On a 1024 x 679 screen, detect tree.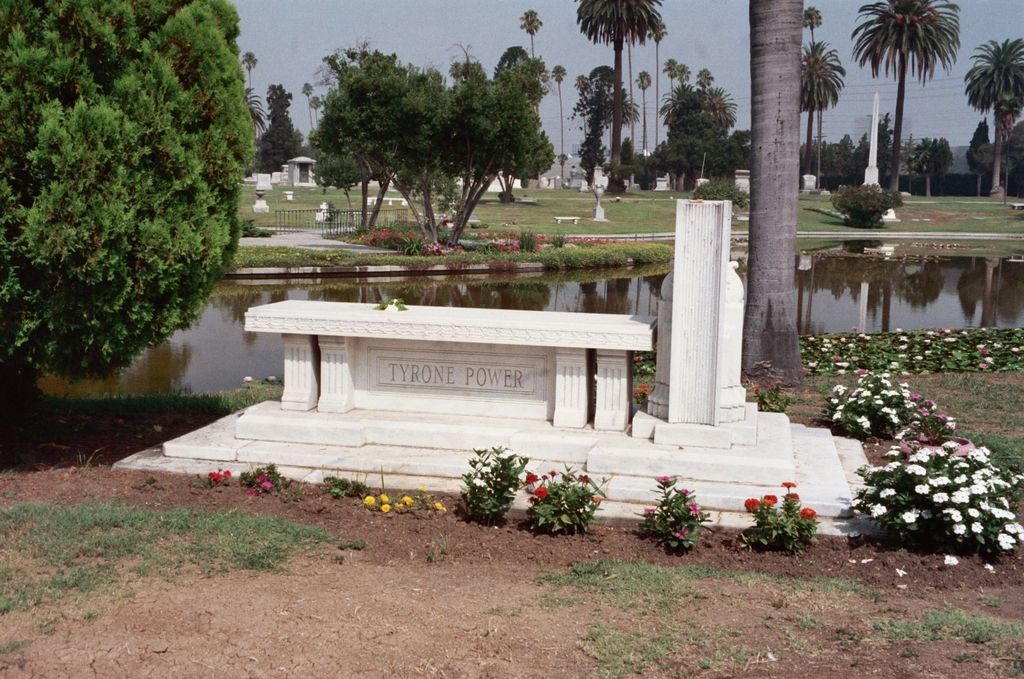
(572,59,627,196).
